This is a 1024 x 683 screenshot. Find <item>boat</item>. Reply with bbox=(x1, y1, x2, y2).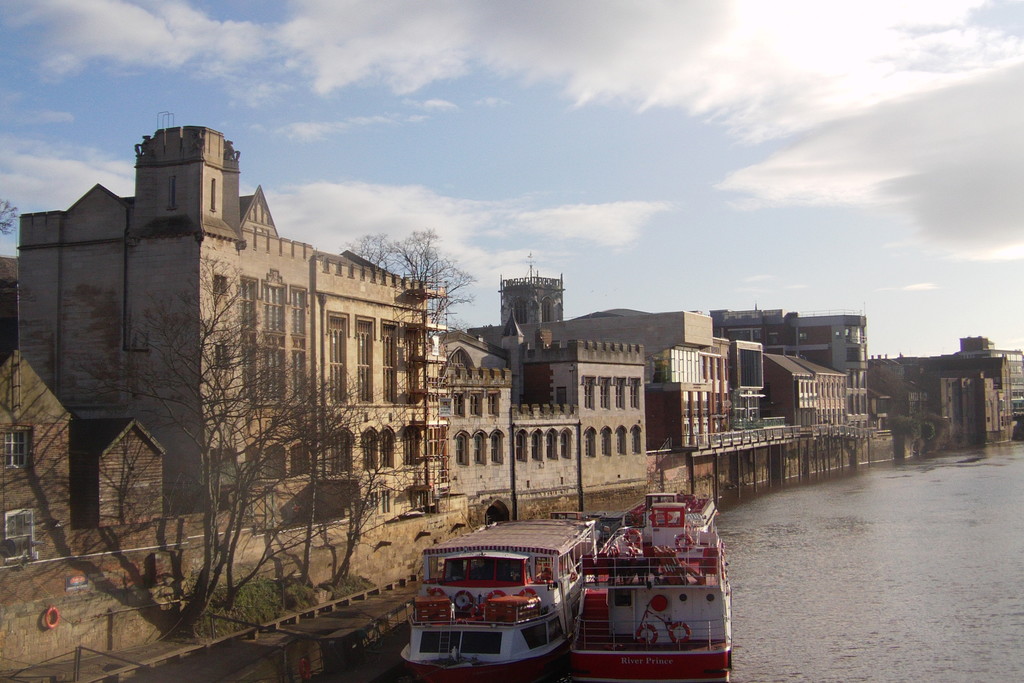
bbox=(399, 511, 633, 682).
